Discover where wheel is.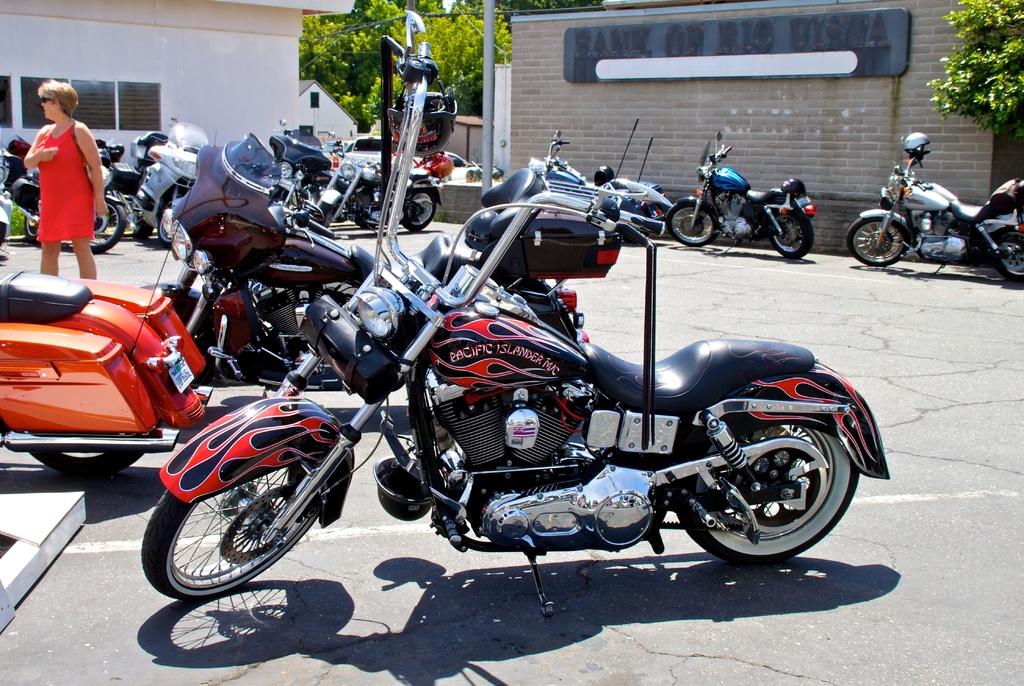
Discovered at [125, 204, 158, 241].
